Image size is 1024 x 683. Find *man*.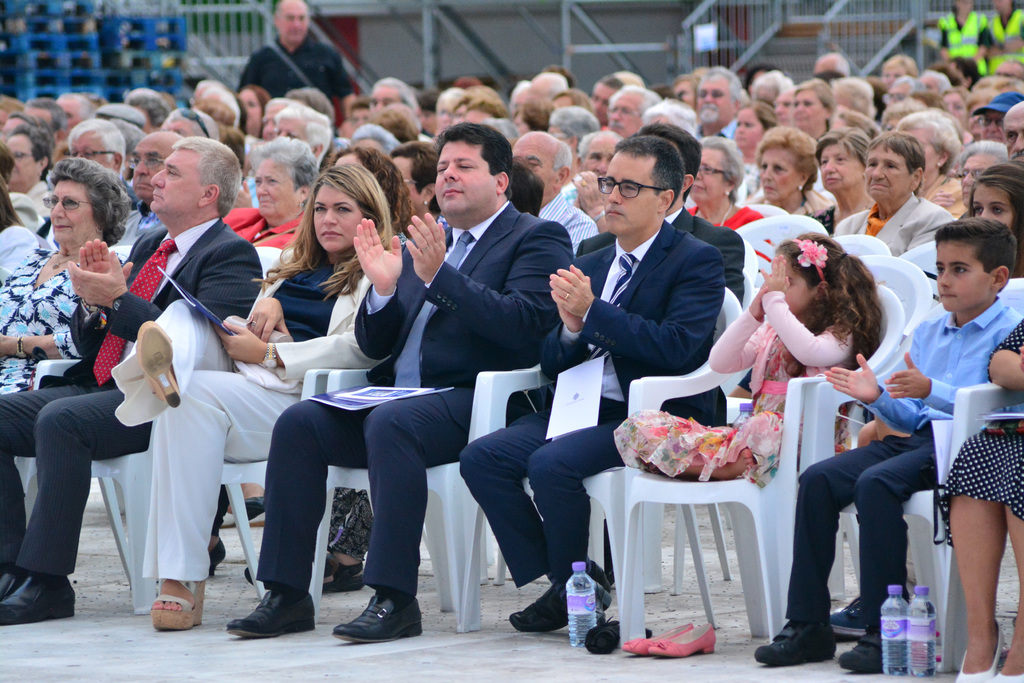
box=[574, 126, 622, 233].
